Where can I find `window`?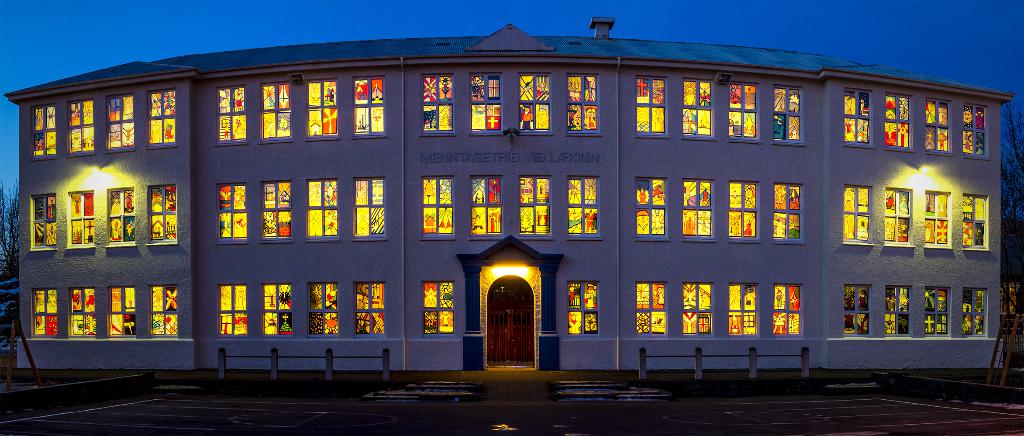
You can find it at <bbox>636, 176, 668, 244</bbox>.
